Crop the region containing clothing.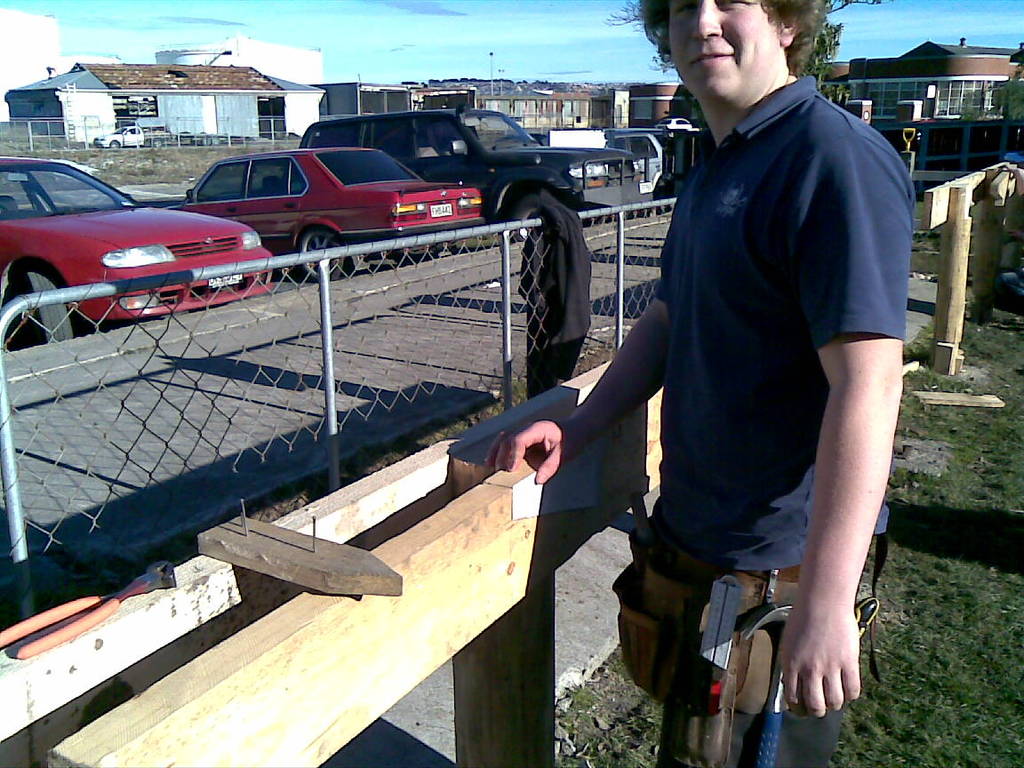
Crop region: (516, 188, 593, 383).
